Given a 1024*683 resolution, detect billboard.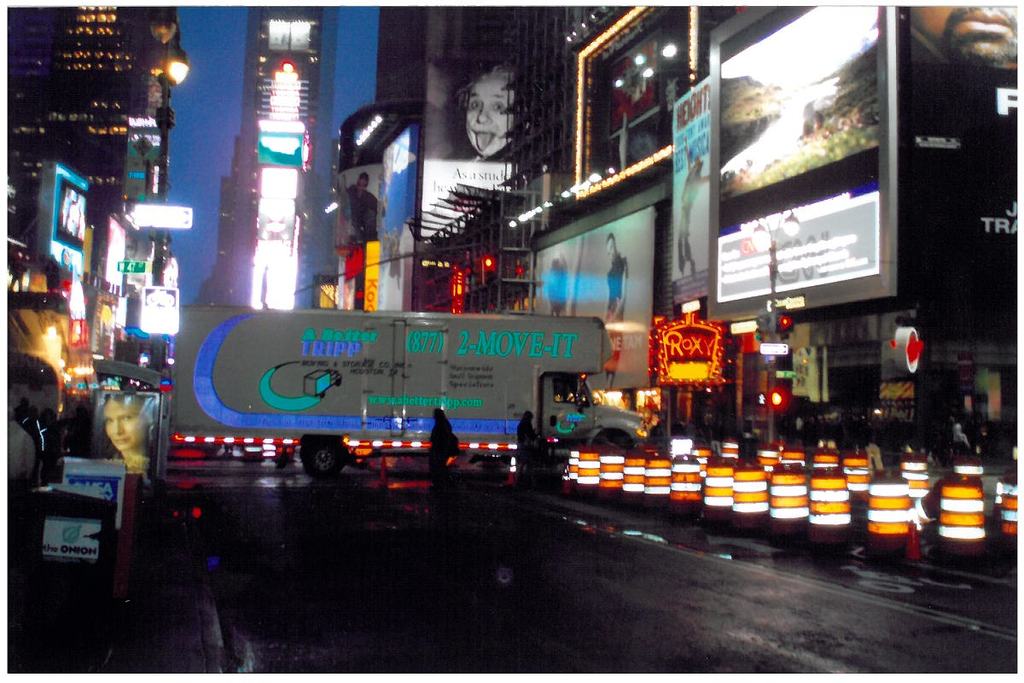
905,3,1015,296.
